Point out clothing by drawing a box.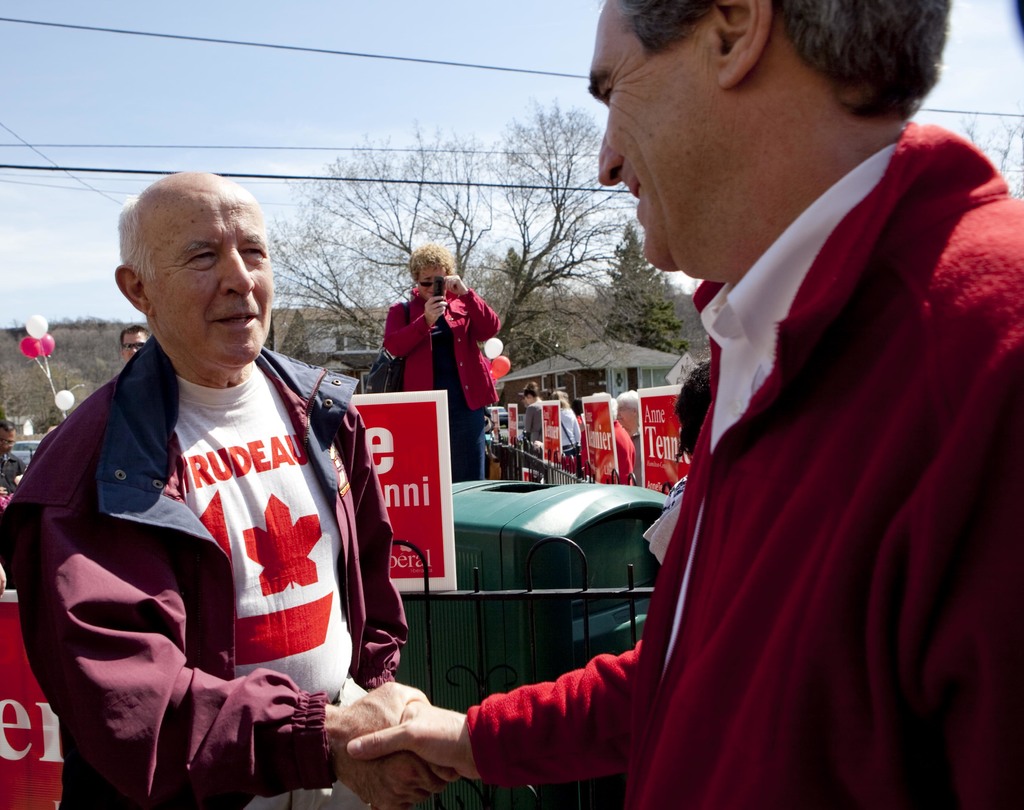
box=[0, 327, 413, 809].
